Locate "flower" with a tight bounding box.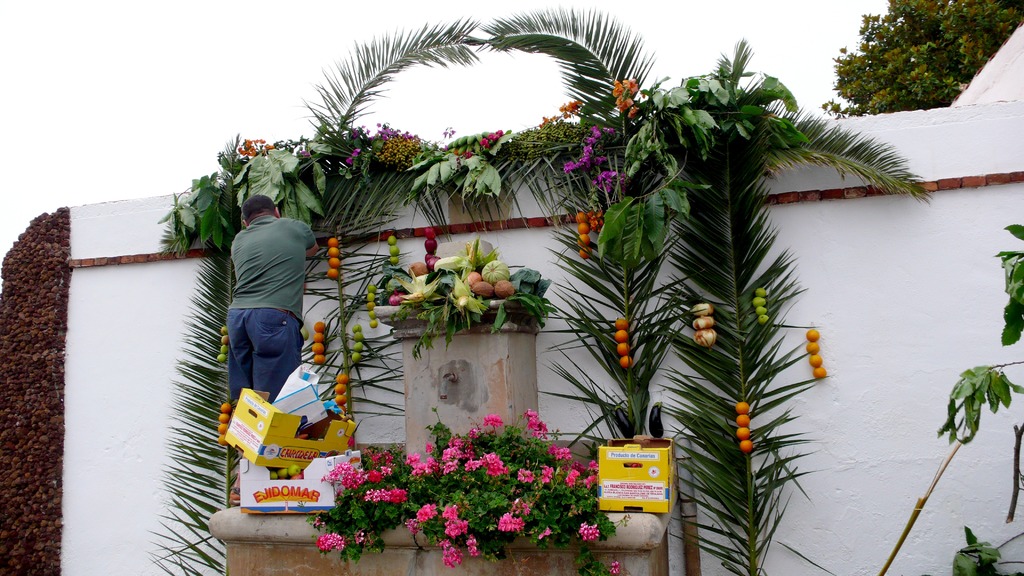
463, 151, 473, 156.
